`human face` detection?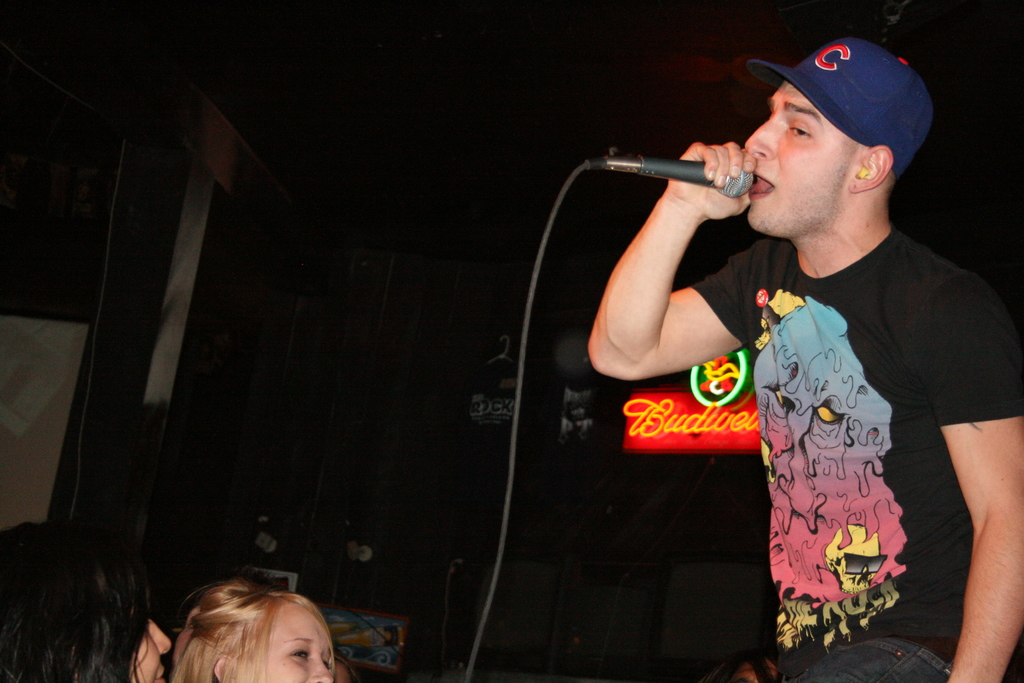
[130, 612, 167, 682]
